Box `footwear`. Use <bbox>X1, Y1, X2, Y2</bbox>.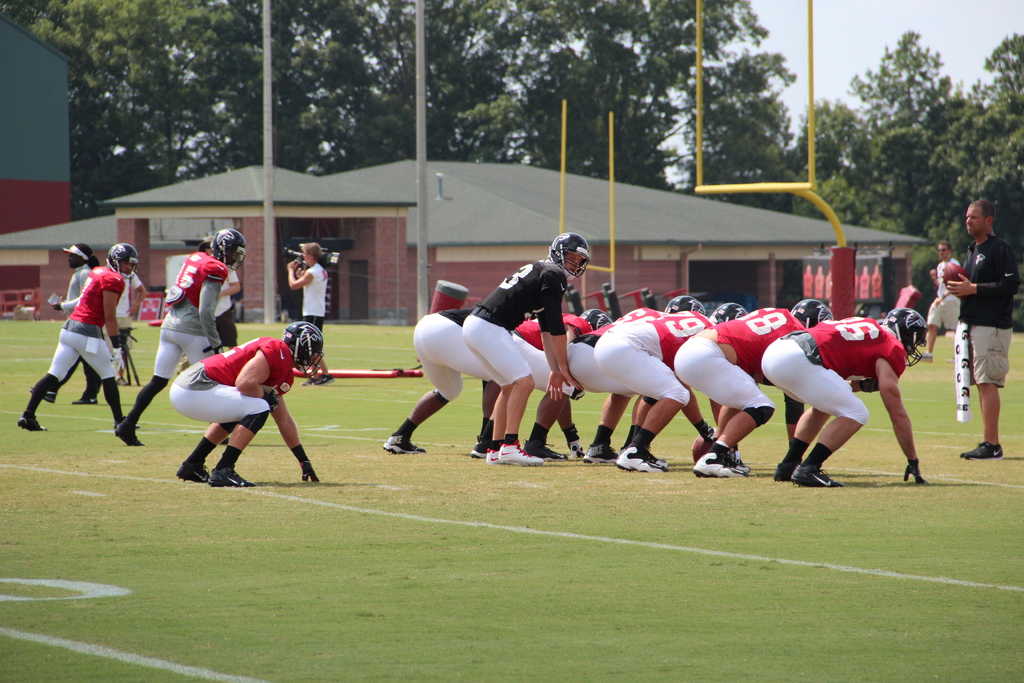
<bbox>28, 386, 57, 404</bbox>.
